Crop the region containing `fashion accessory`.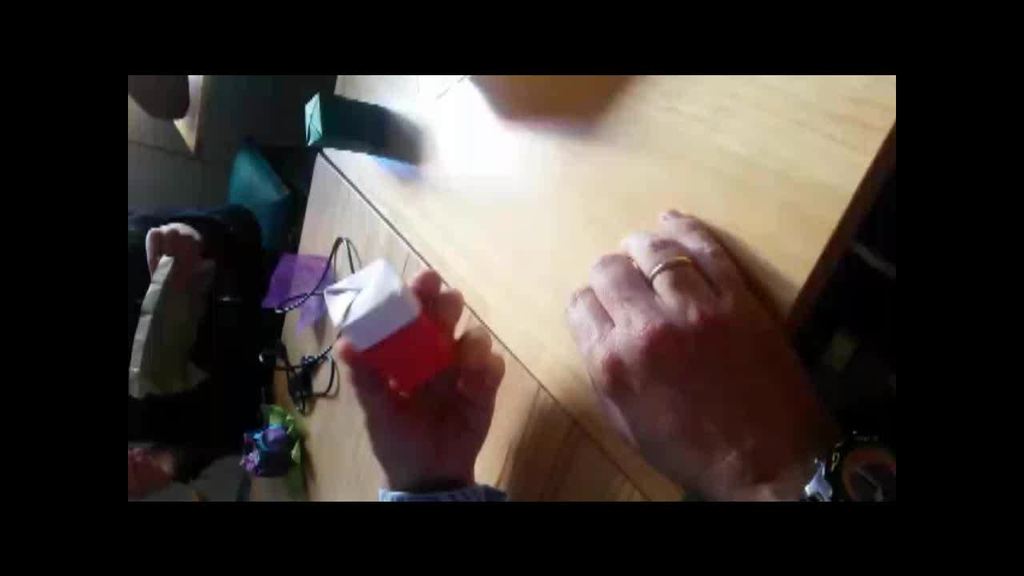
Crop region: locate(642, 254, 700, 286).
